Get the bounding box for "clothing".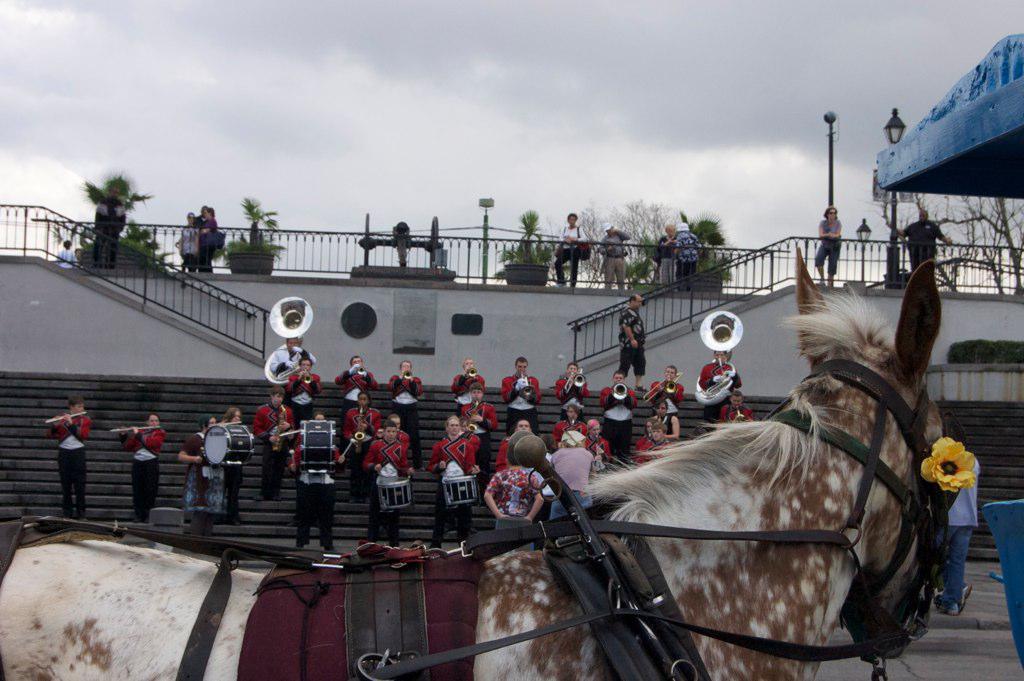
[562,221,586,284].
